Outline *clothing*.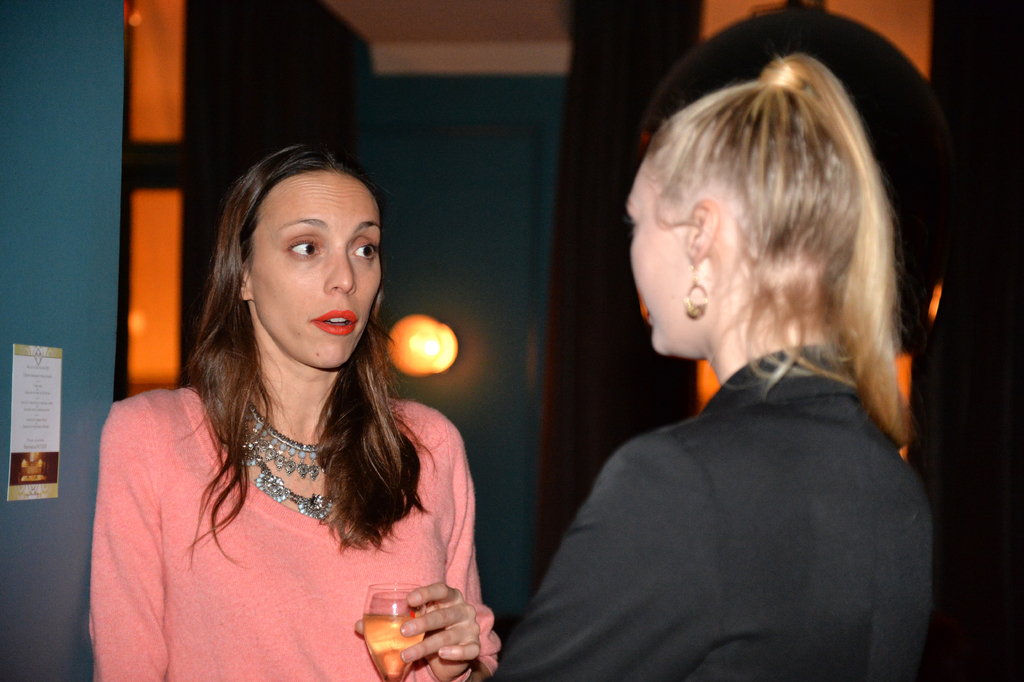
Outline: {"x1": 102, "y1": 348, "x2": 491, "y2": 657}.
